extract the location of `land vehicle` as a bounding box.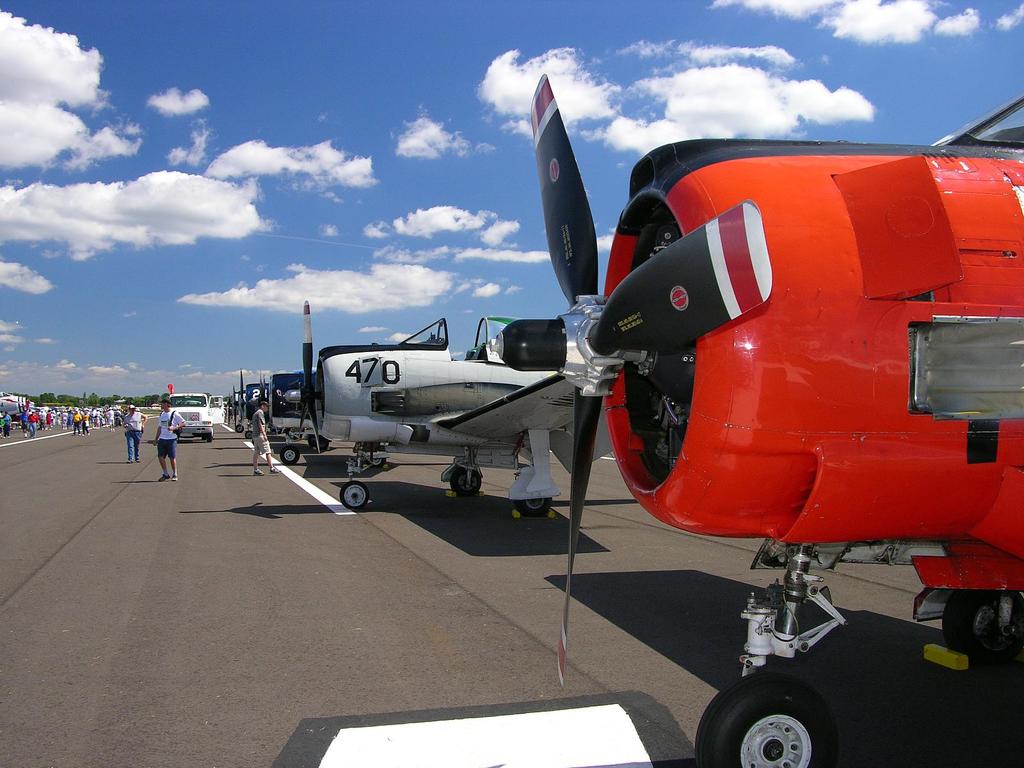
select_region(170, 392, 225, 447).
